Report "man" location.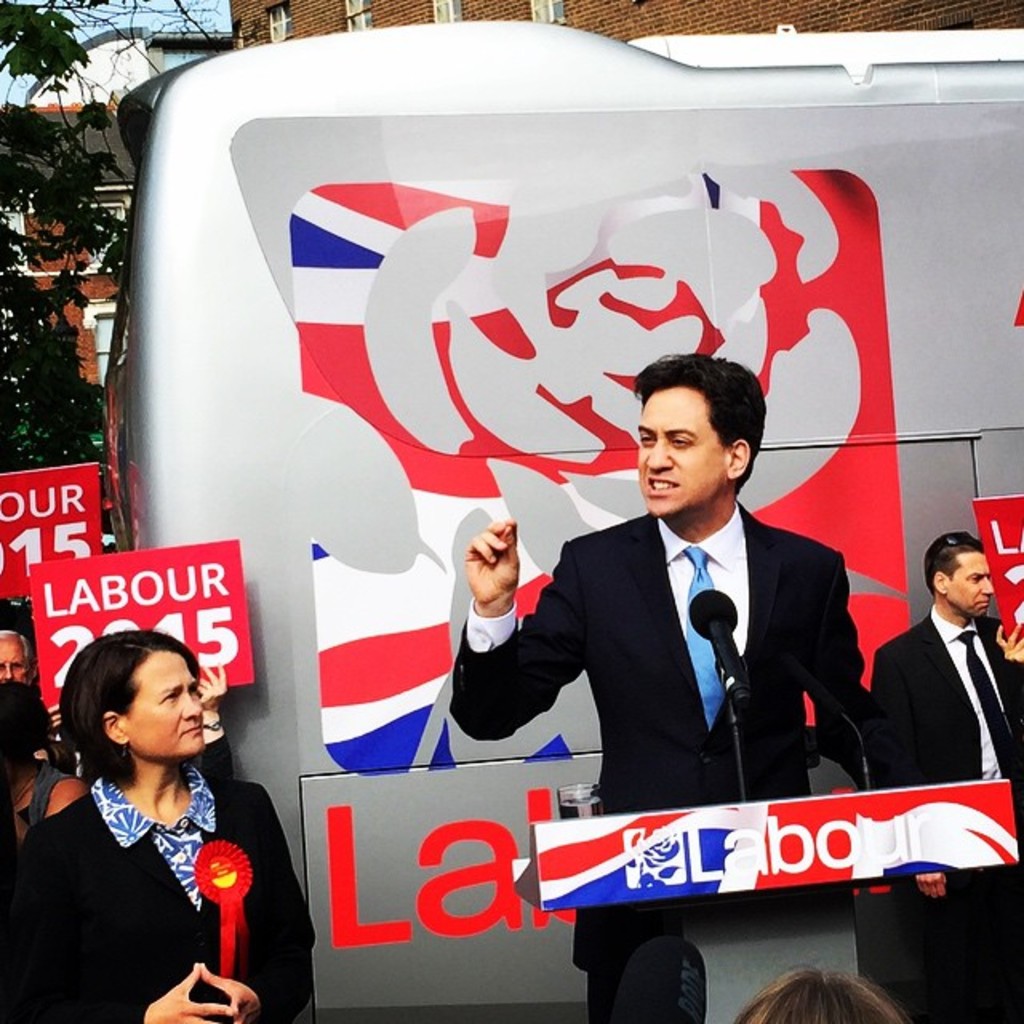
Report: 443/352/862/1022.
